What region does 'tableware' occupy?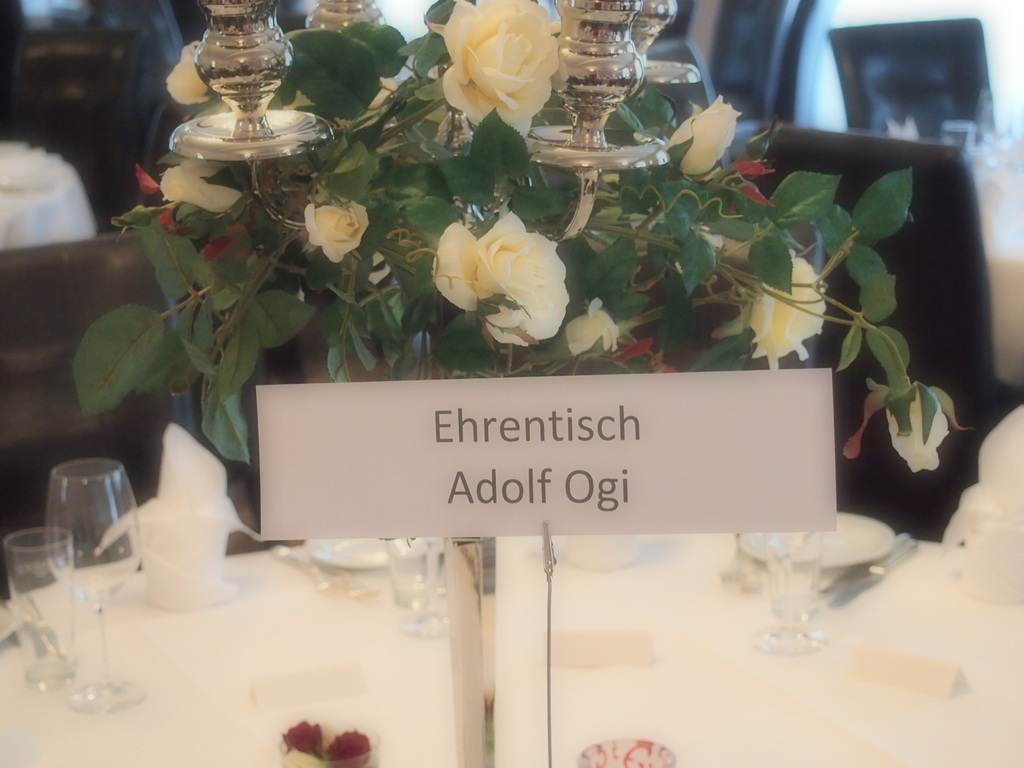
<bbox>267, 537, 376, 600</bbox>.
